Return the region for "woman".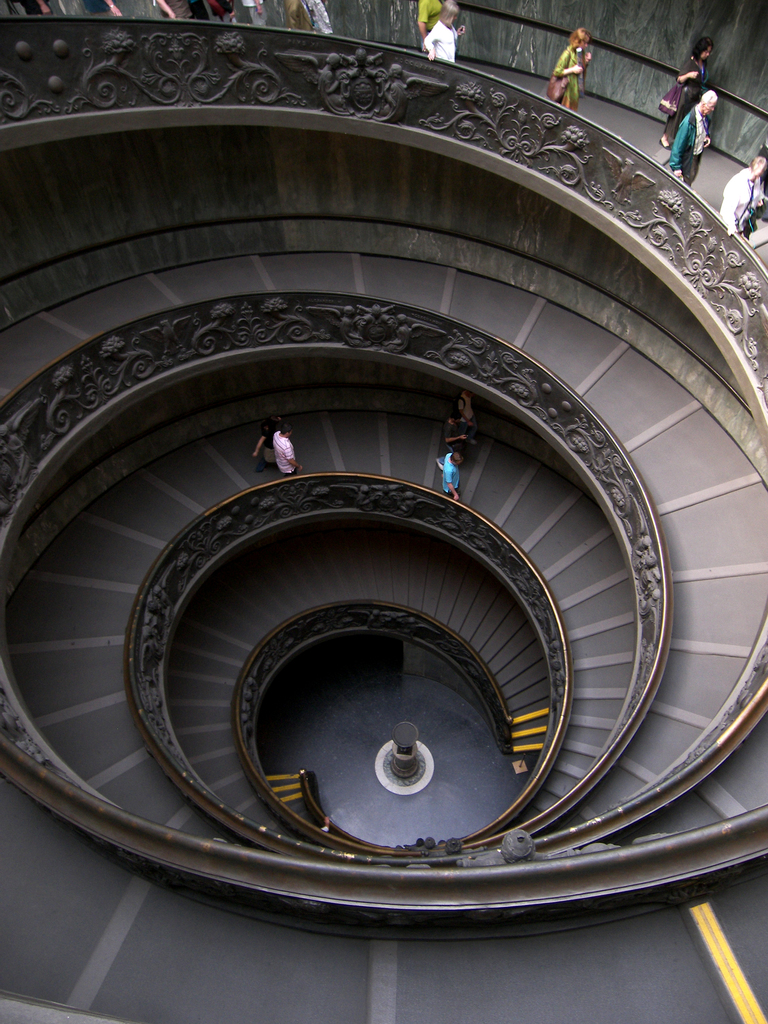
544, 27, 589, 111.
